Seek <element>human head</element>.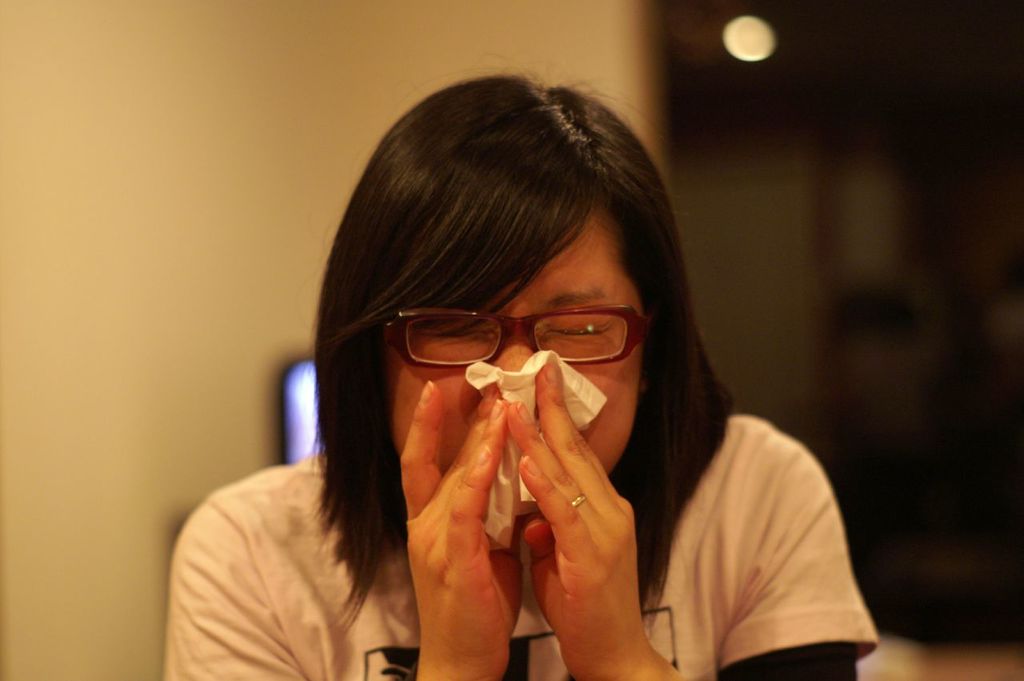
(320,94,689,548).
